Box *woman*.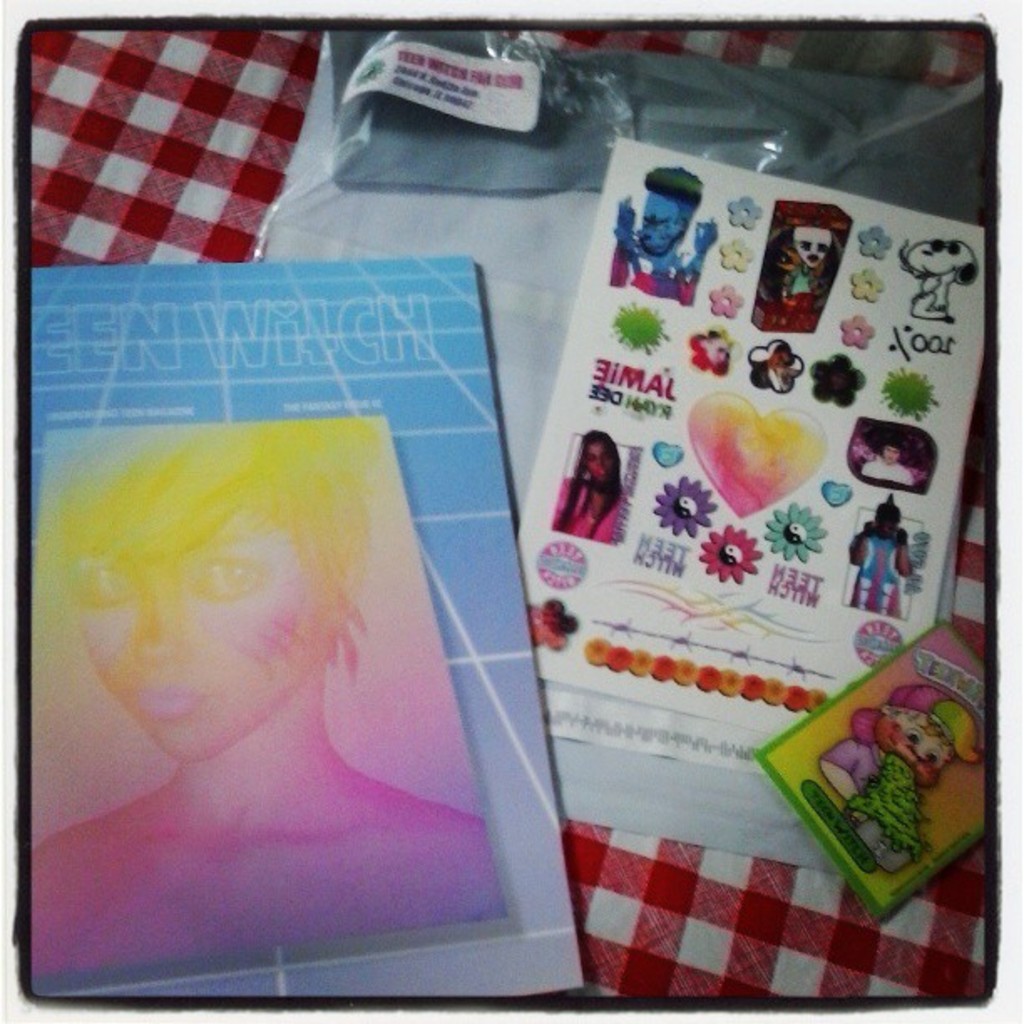
[x1=552, y1=432, x2=626, y2=540].
